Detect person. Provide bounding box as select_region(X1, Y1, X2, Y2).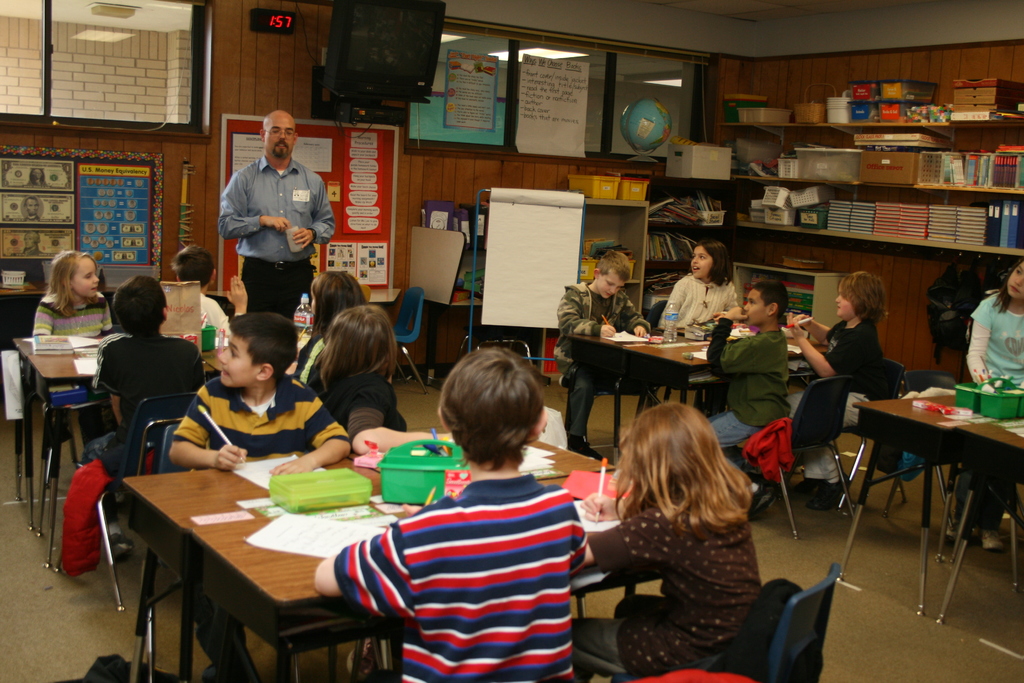
select_region(31, 248, 114, 460).
